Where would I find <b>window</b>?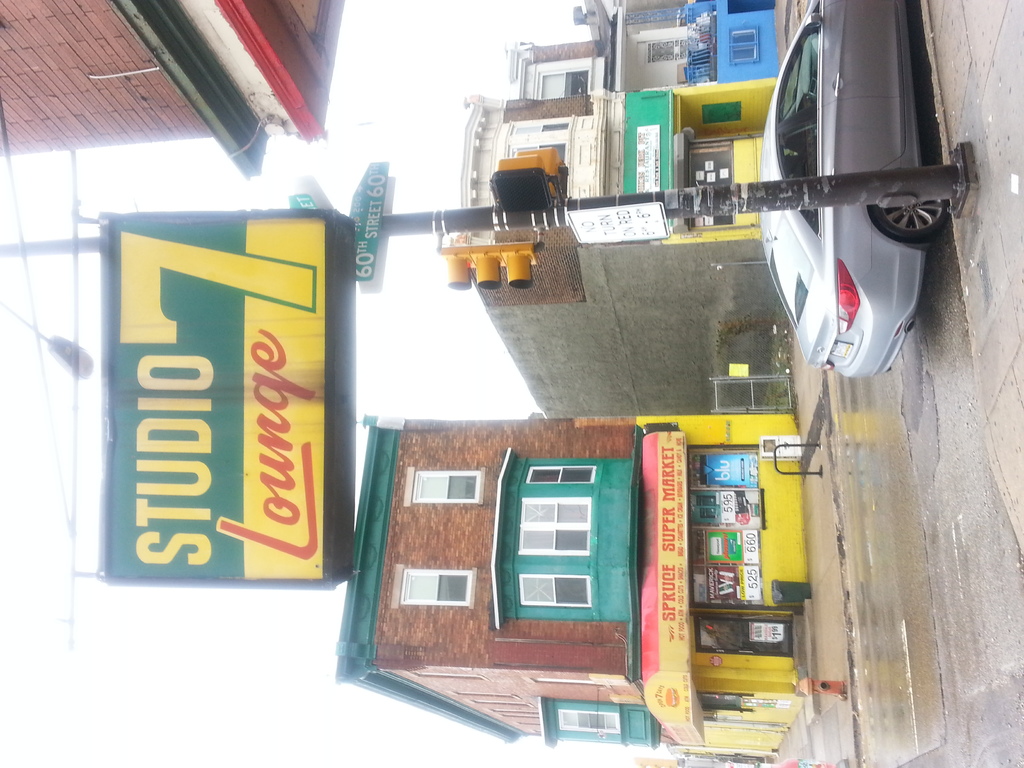
At rect(520, 575, 593, 614).
